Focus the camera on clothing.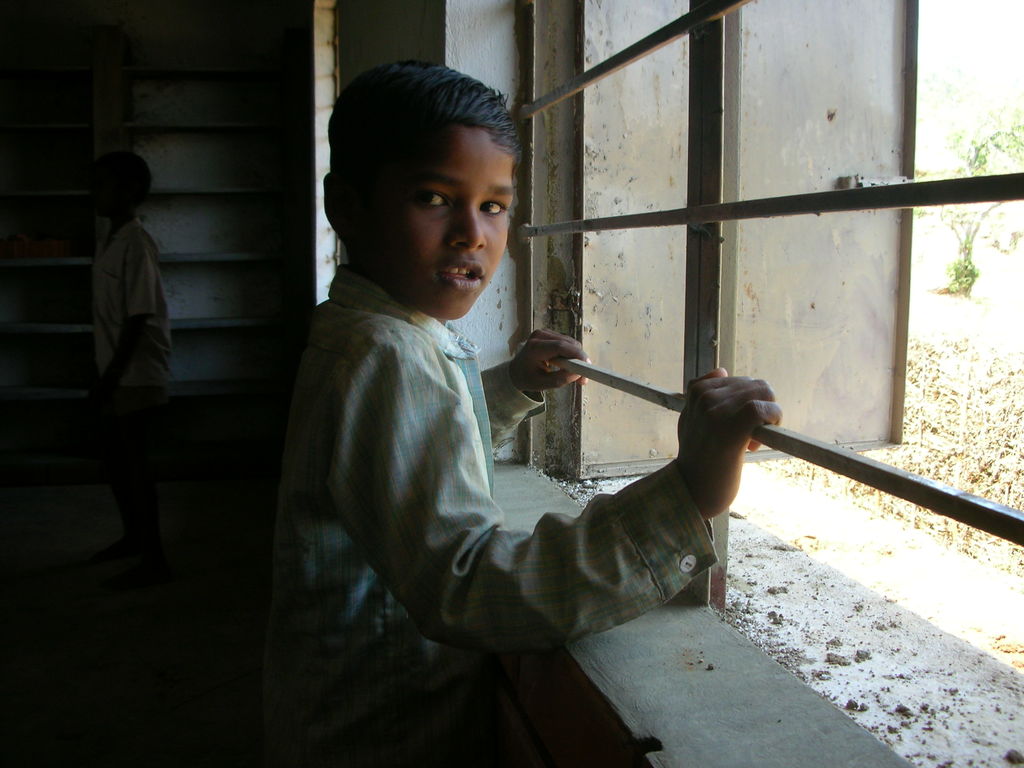
Focus region: BBox(248, 188, 668, 739).
